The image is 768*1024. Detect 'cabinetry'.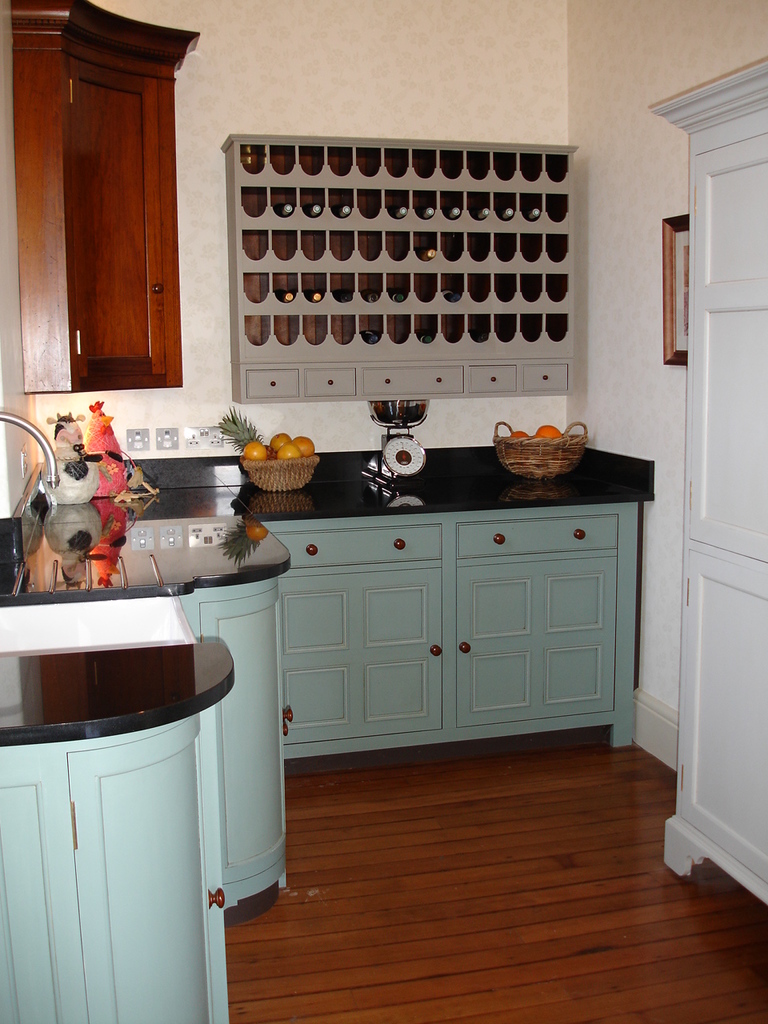
Detection: crop(458, 515, 628, 725).
